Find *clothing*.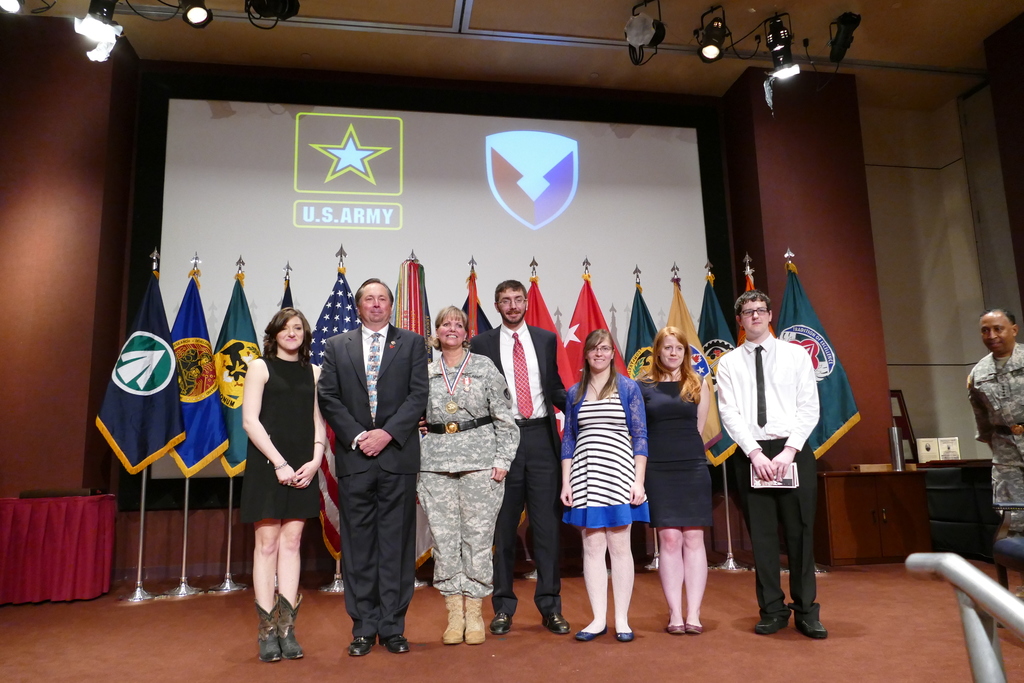
x1=468, y1=320, x2=568, y2=616.
